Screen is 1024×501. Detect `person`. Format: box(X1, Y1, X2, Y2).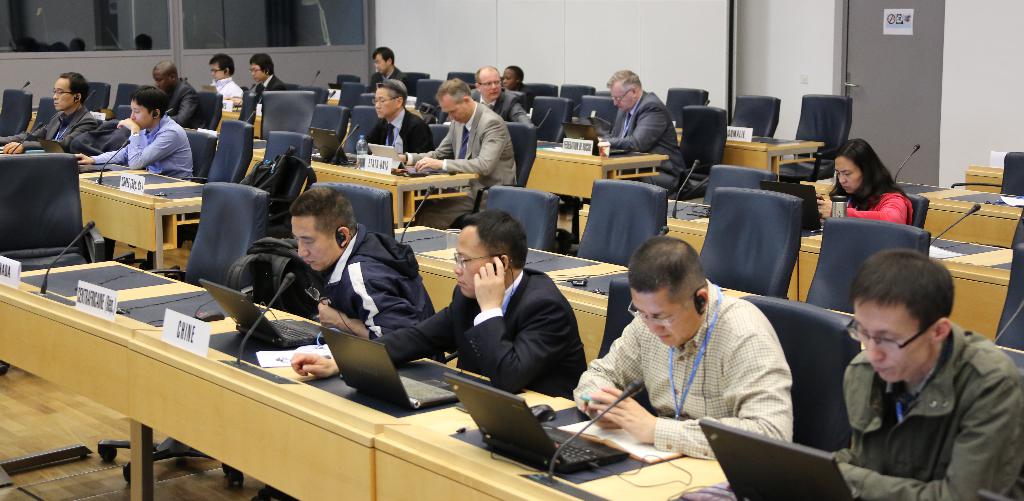
box(73, 83, 196, 184).
